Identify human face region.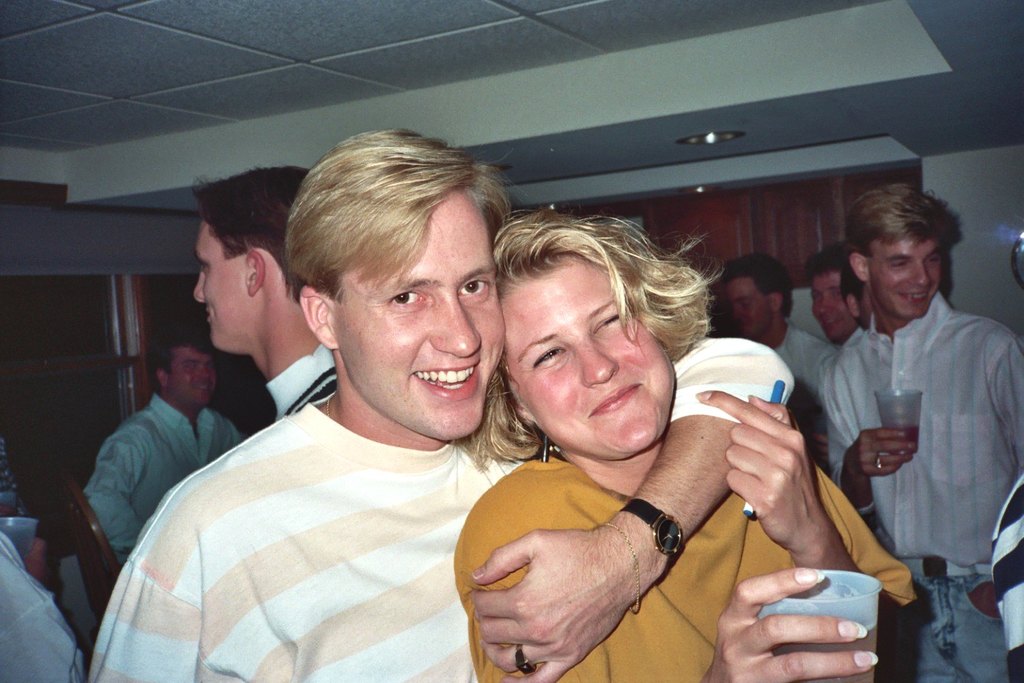
Region: <box>870,228,945,320</box>.
